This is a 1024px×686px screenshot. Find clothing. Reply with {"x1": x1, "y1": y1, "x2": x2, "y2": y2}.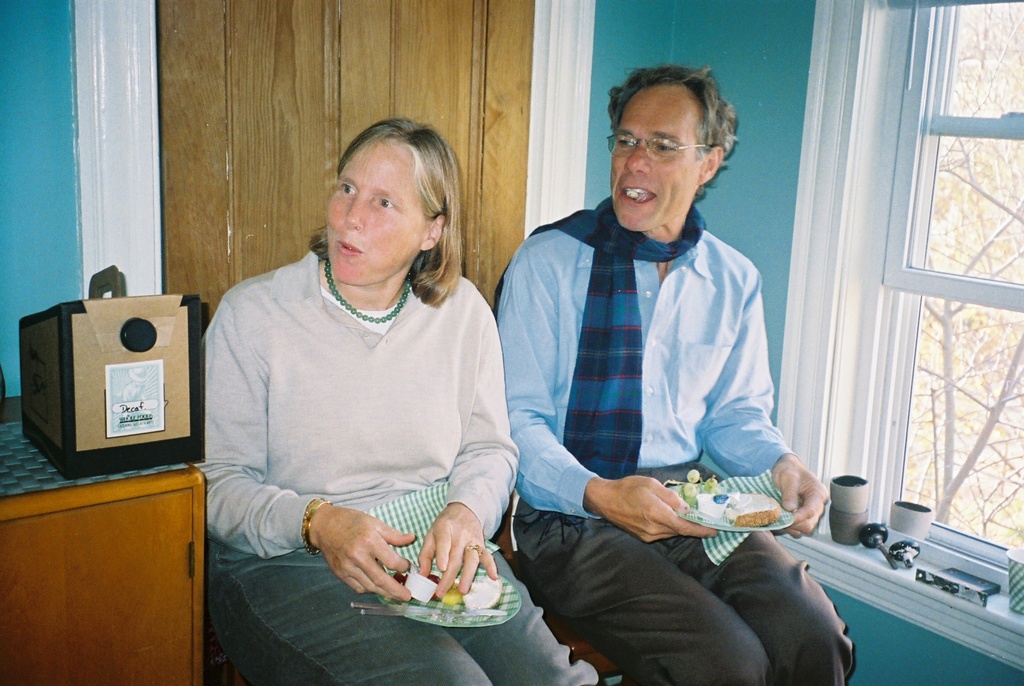
{"x1": 493, "y1": 195, "x2": 786, "y2": 516}.
